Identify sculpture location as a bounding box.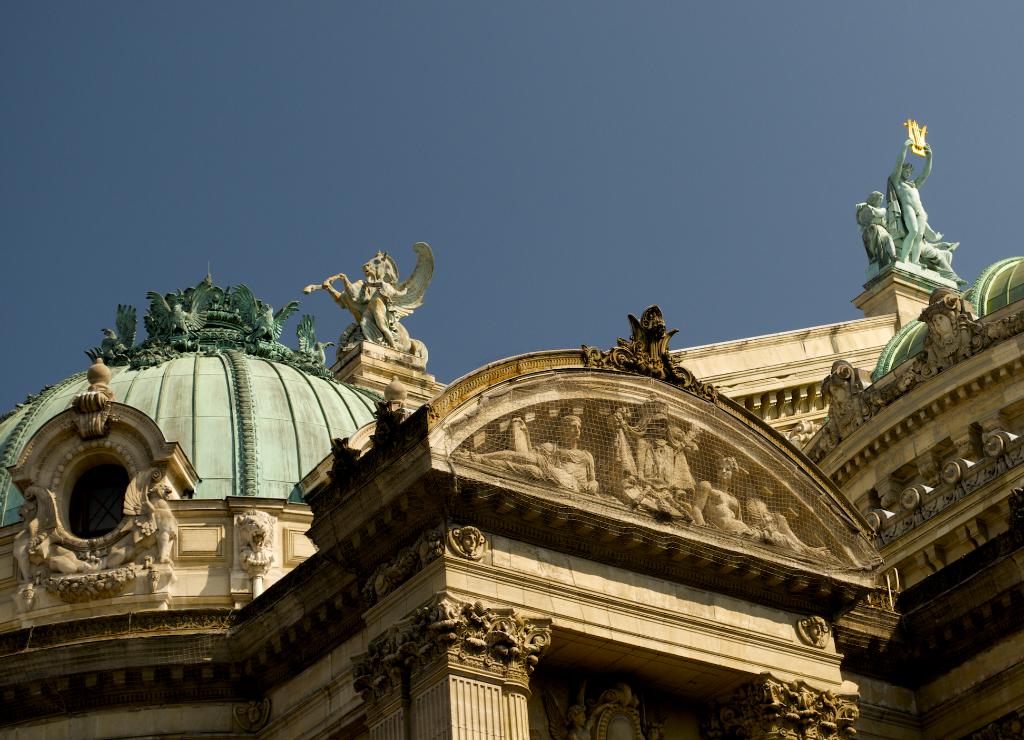
bbox(700, 449, 840, 564).
